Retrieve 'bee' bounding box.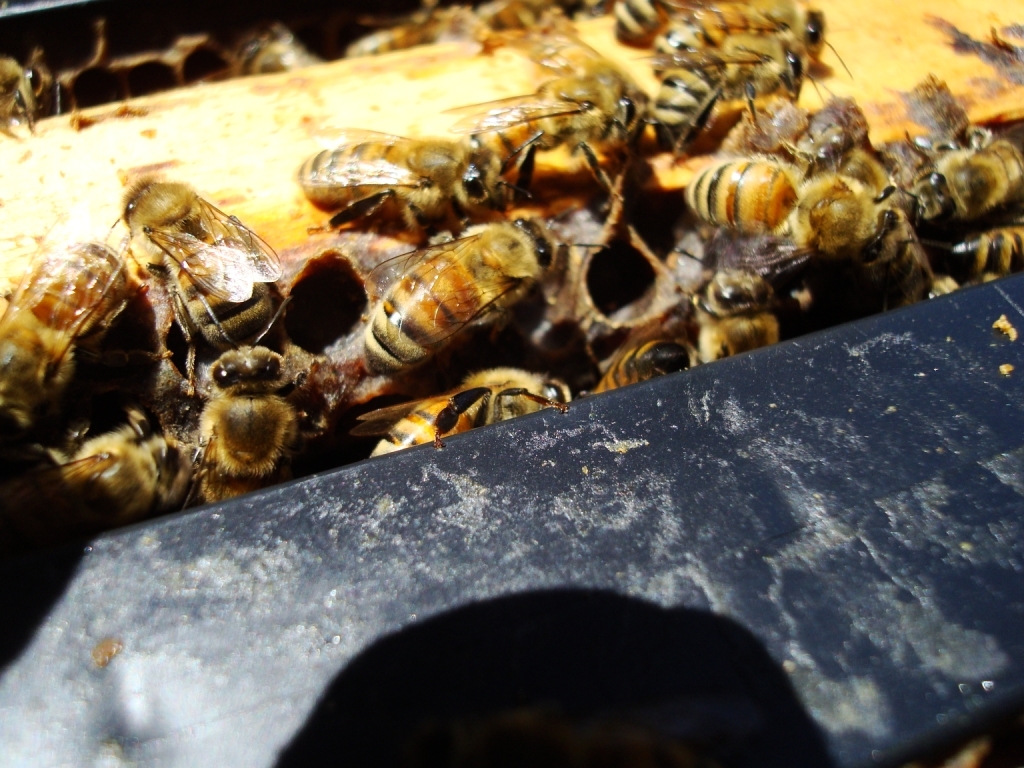
Bounding box: 7, 399, 211, 536.
